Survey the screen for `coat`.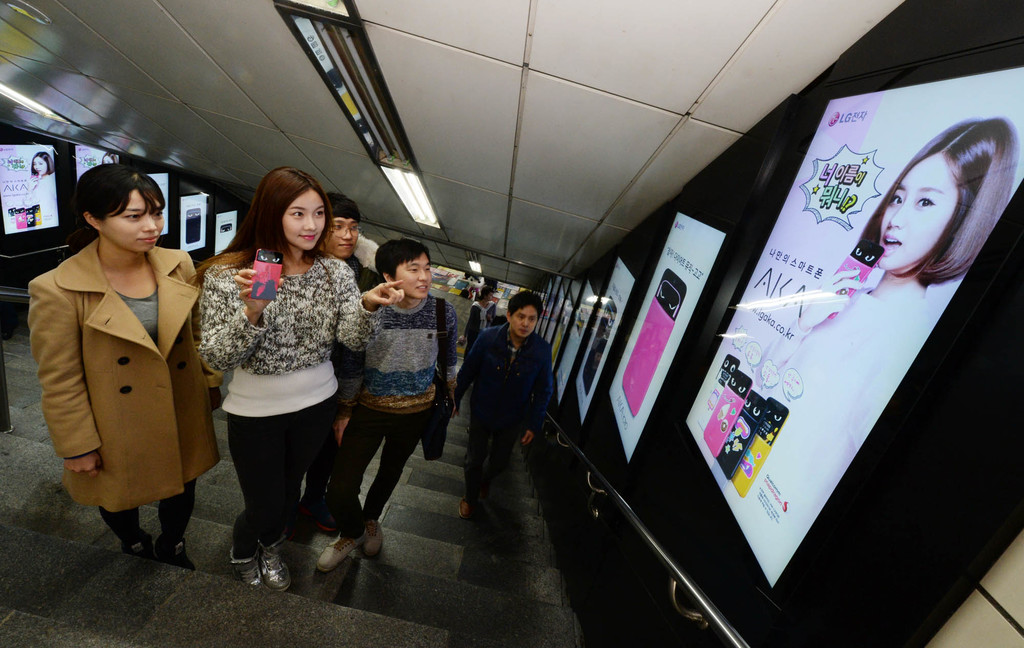
Survey found: left=34, top=211, right=209, bottom=514.
